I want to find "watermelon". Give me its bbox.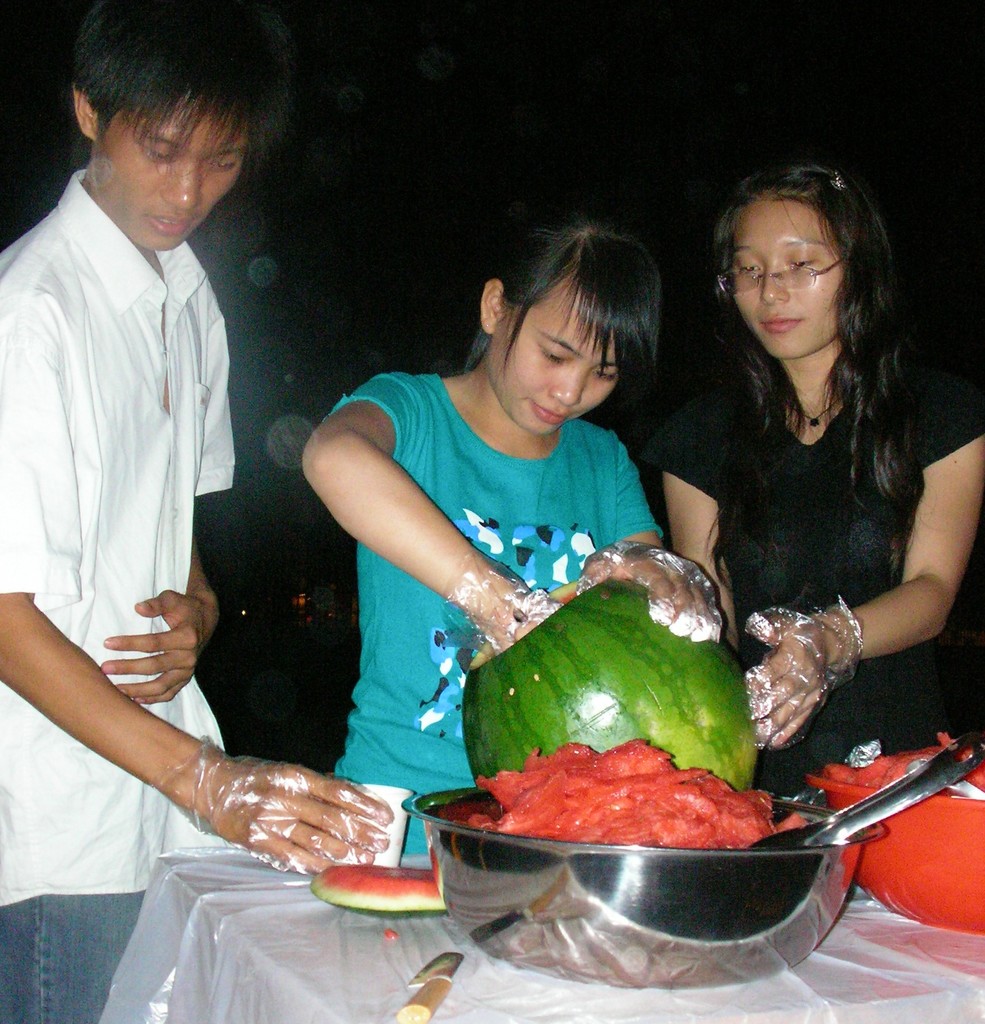
[833,730,984,801].
